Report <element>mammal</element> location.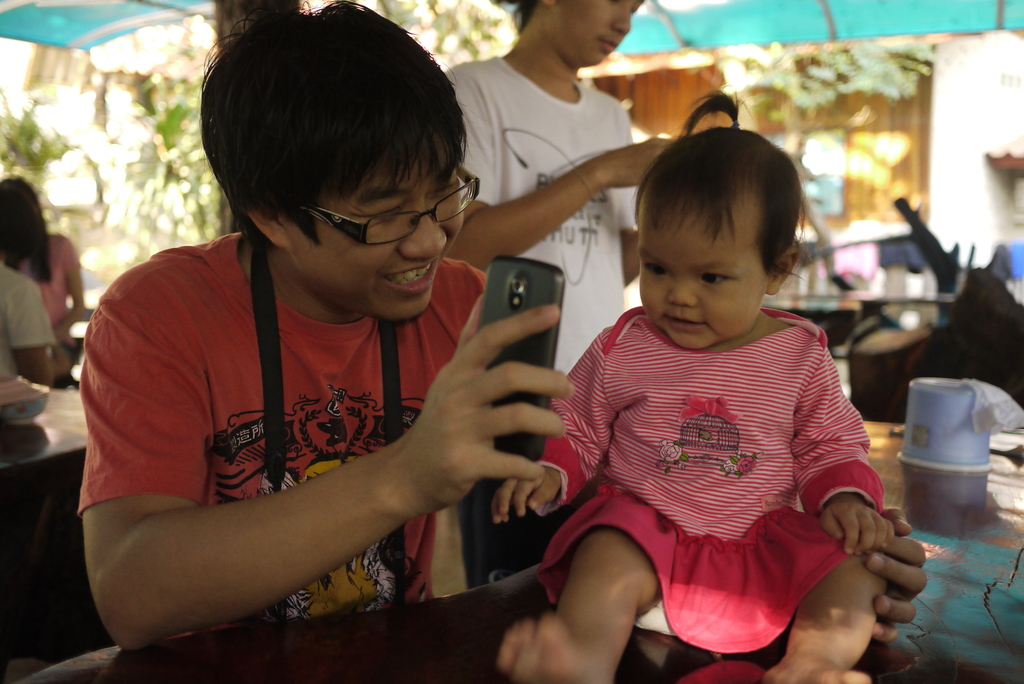
Report: (left=487, top=88, right=901, bottom=683).
